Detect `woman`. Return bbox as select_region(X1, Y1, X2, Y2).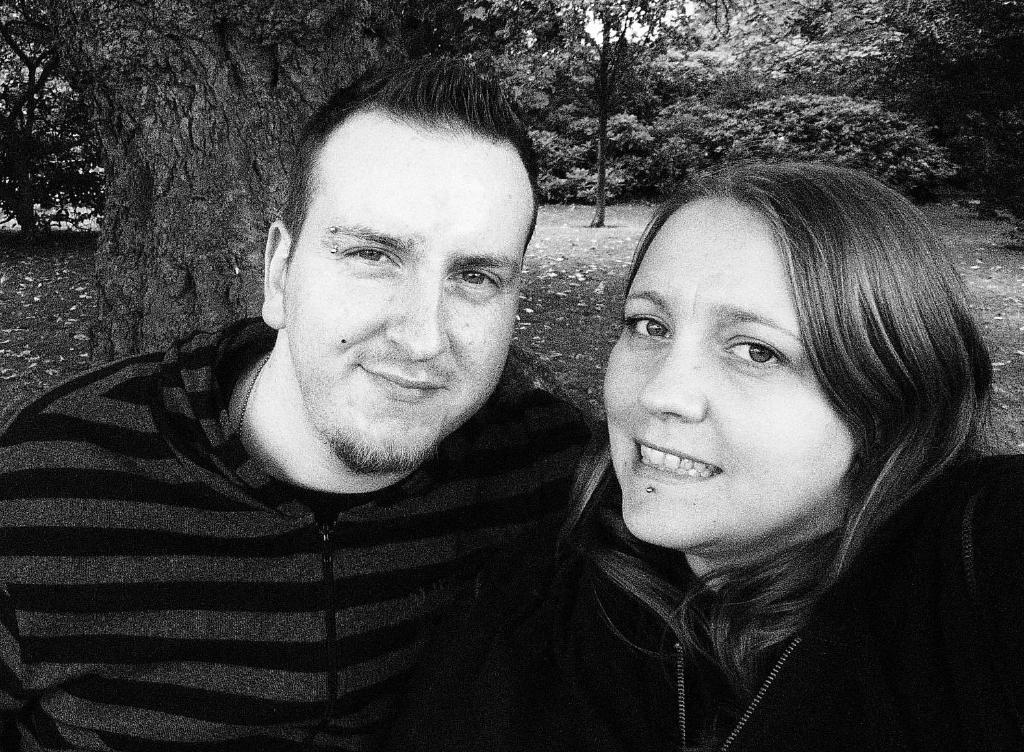
select_region(419, 138, 1006, 742).
